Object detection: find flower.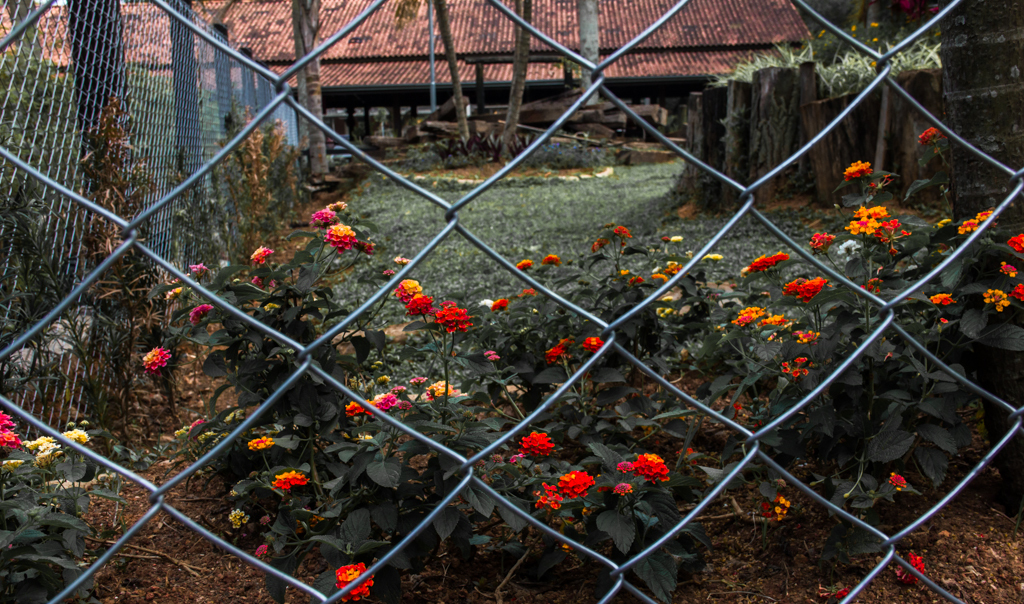
<region>631, 278, 644, 288</region>.
